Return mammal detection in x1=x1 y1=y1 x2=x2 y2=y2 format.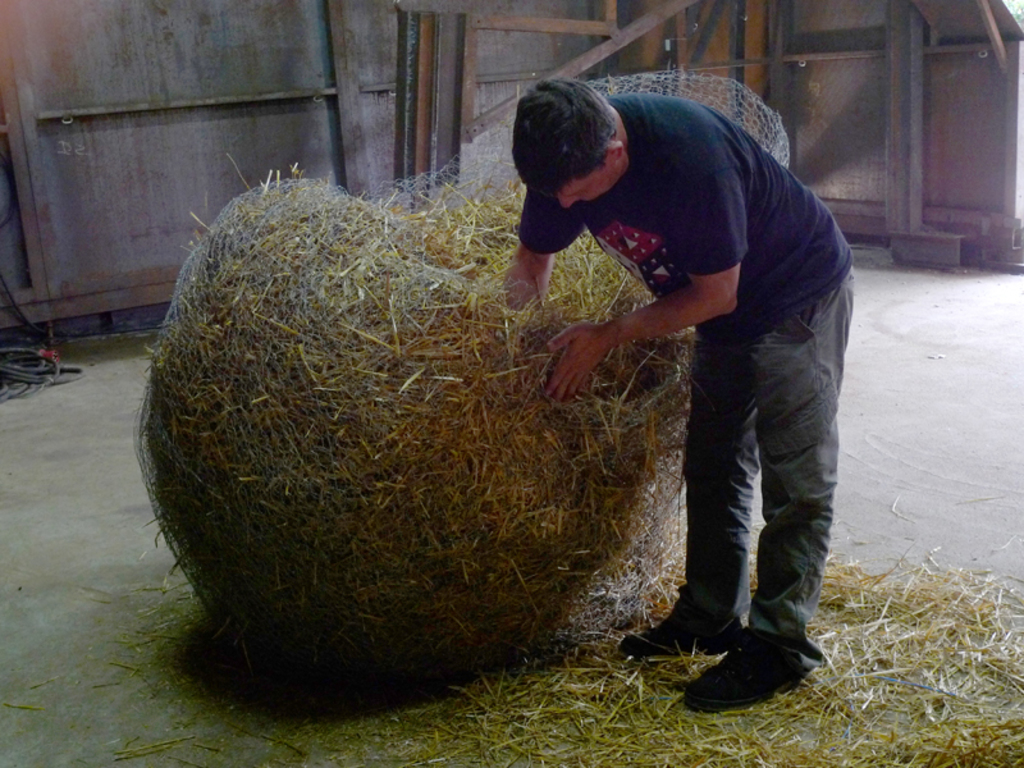
x1=508 y1=84 x2=870 y2=655.
